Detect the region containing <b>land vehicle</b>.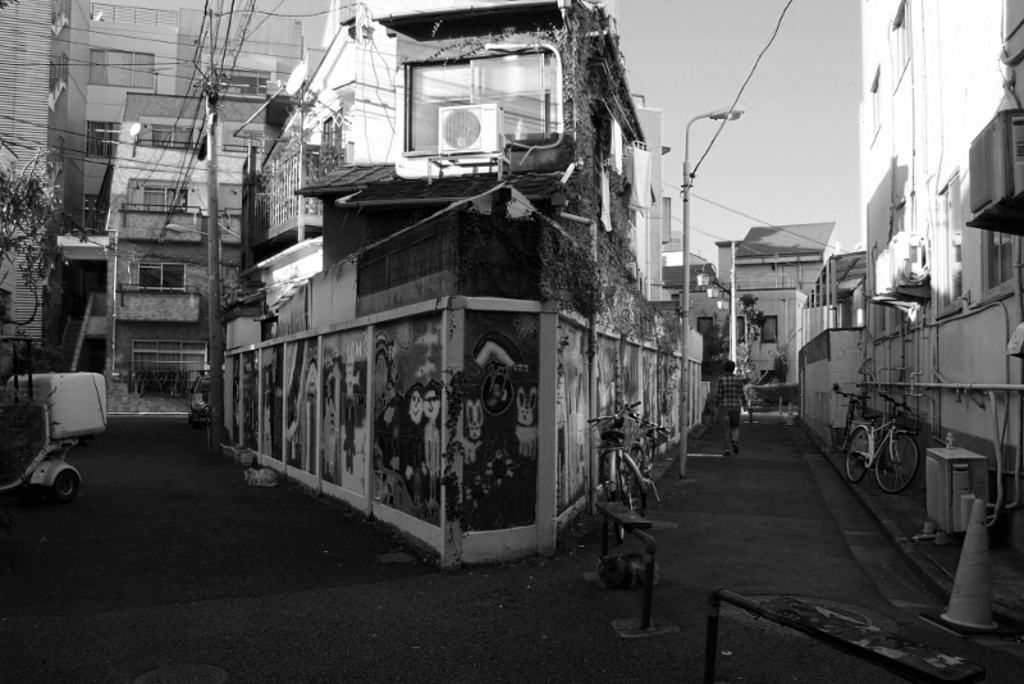
l=577, t=398, r=641, b=506.
